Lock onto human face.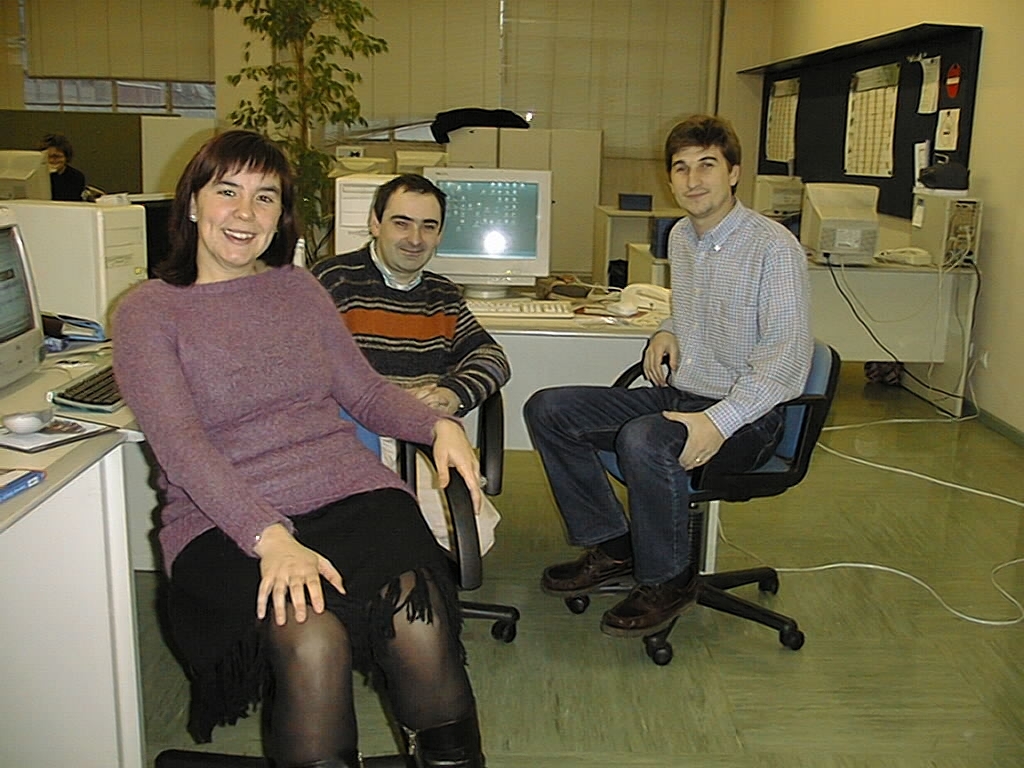
Locked: crop(669, 148, 726, 212).
